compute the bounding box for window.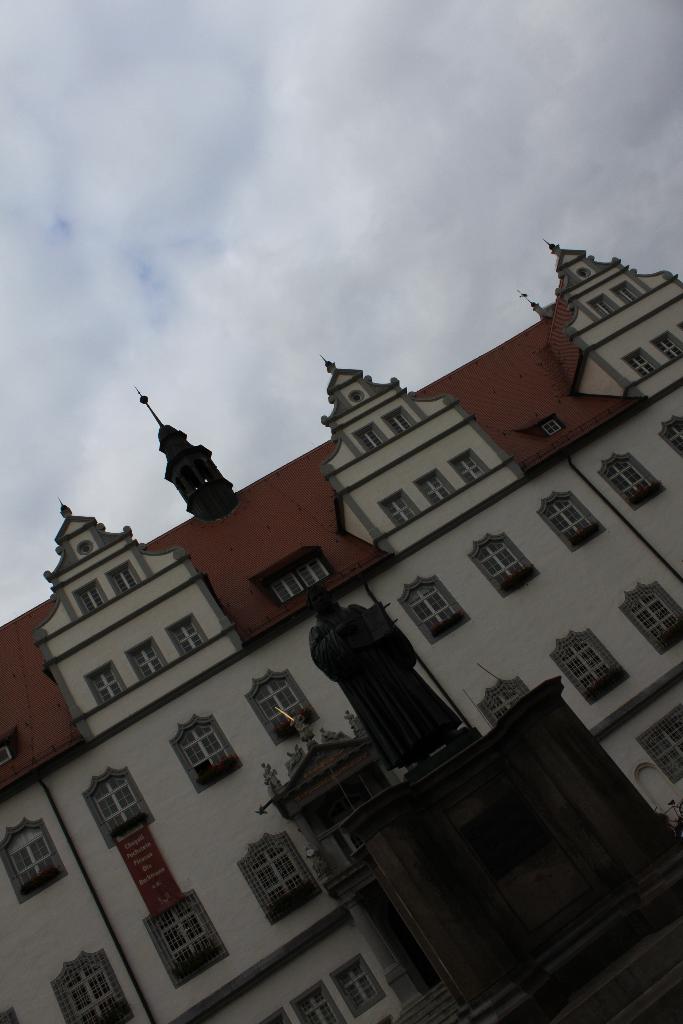
BBox(54, 949, 138, 1023).
